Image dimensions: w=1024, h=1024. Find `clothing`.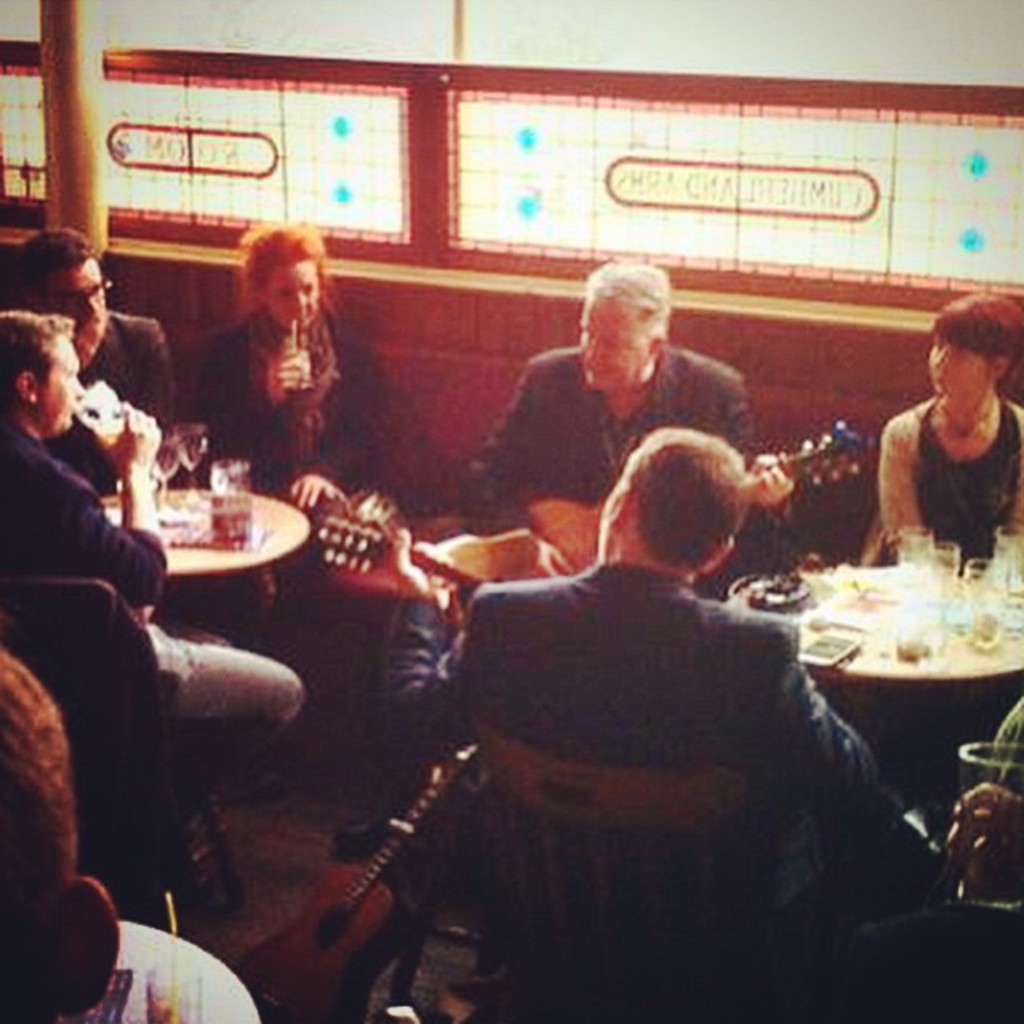
(461, 342, 754, 515).
